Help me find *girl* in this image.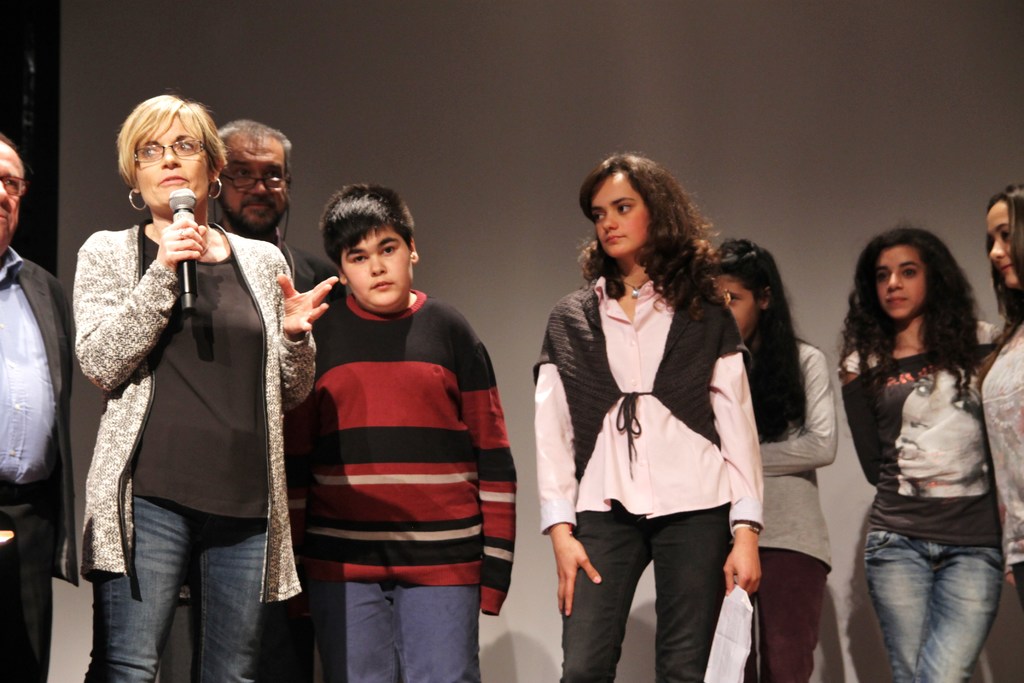
Found it: {"left": 975, "top": 185, "right": 1023, "bottom": 600}.
